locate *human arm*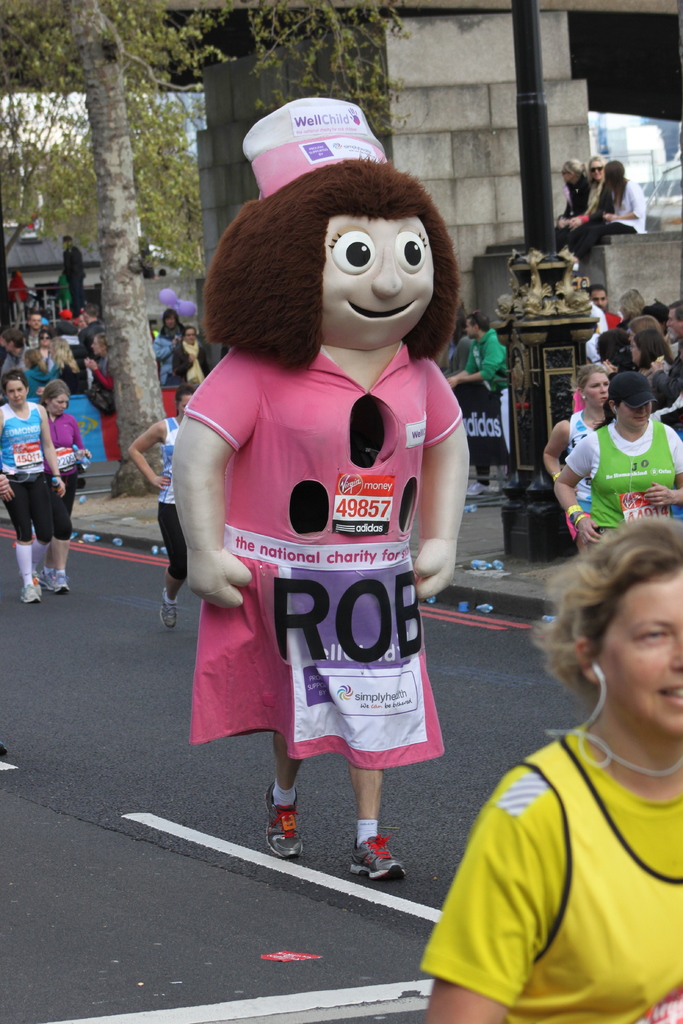
Rect(425, 772, 568, 1020)
